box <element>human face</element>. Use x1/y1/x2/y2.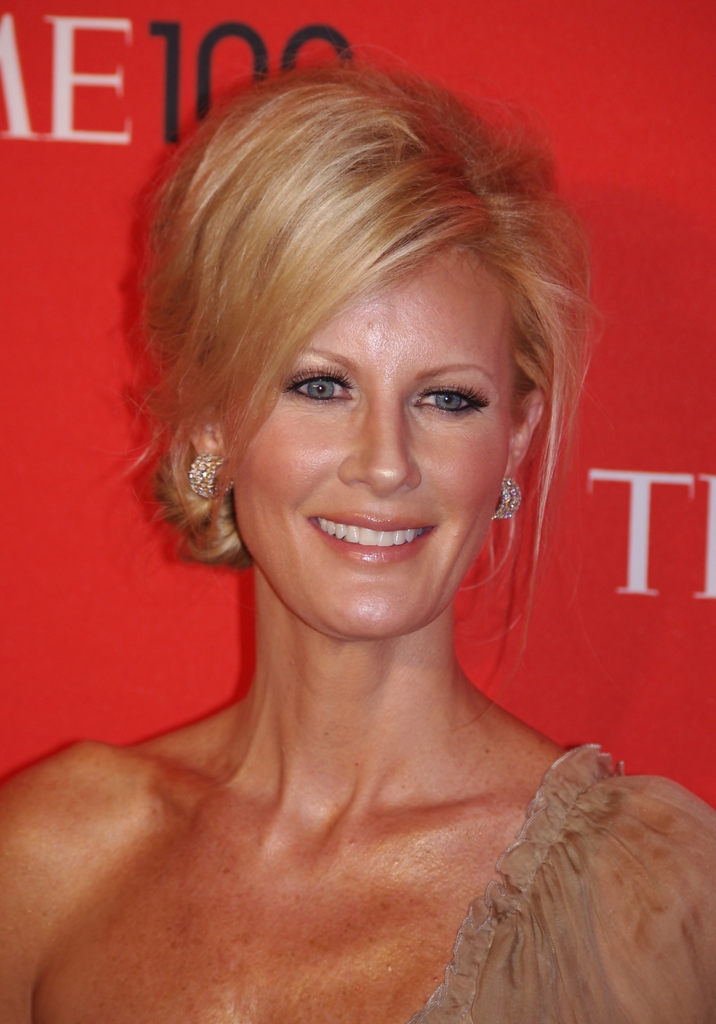
235/265/516/646.
